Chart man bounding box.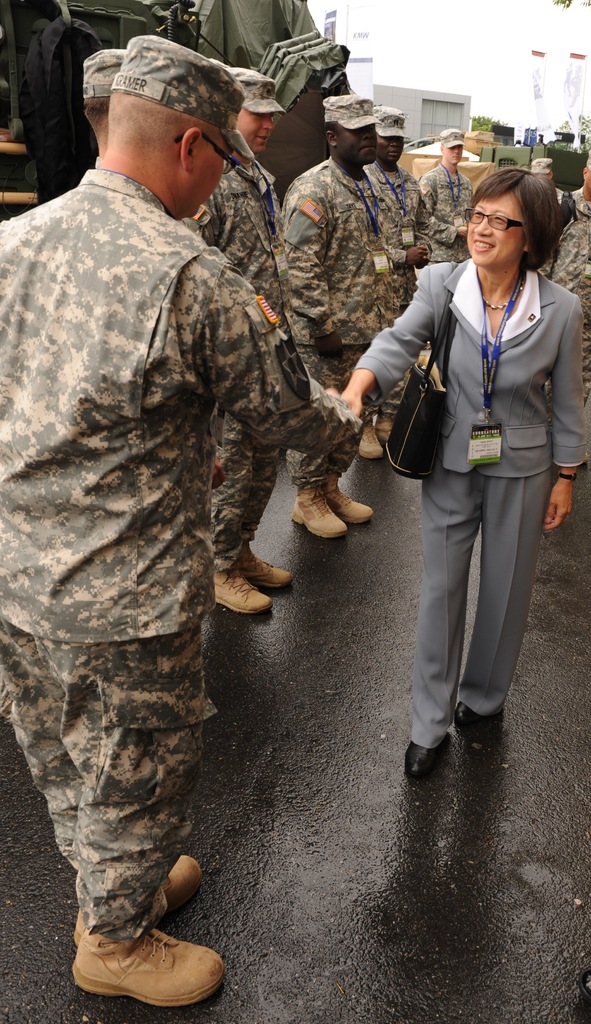
Charted: [72,34,124,163].
